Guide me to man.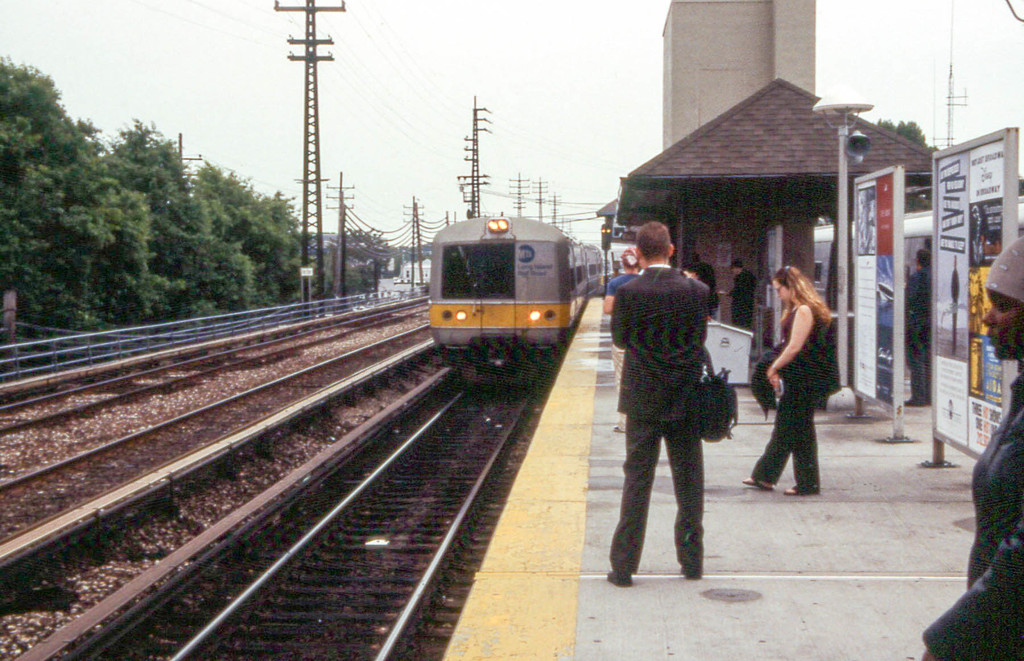
Guidance: [605,216,727,507].
